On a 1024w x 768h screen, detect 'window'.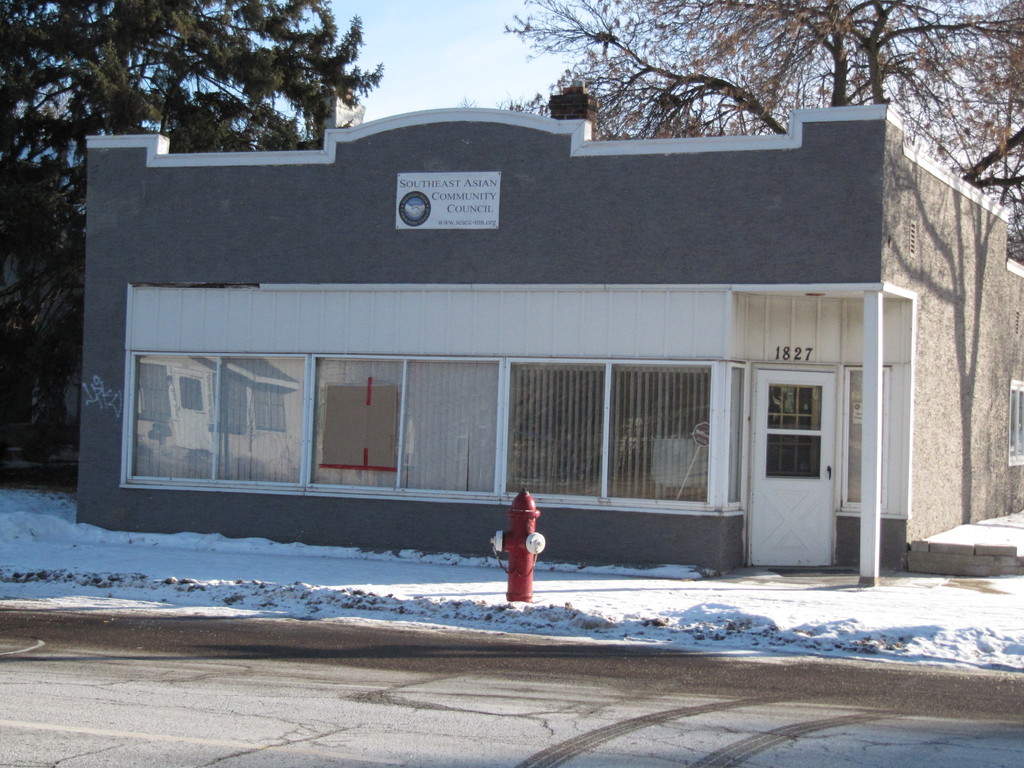
l=115, t=307, r=309, b=489.
